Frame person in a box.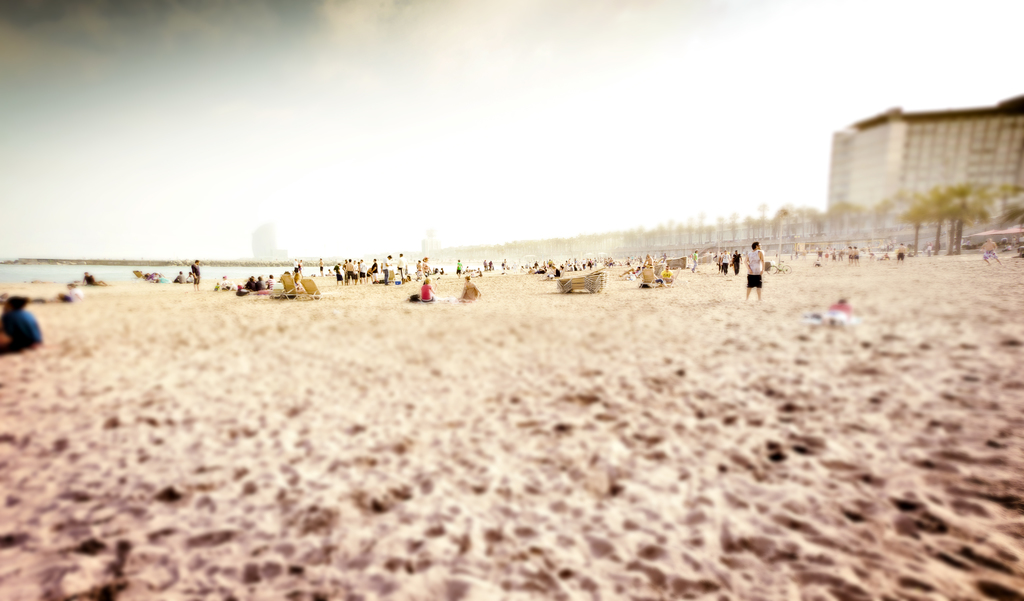
l=738, t=238, r=768, b=304.
